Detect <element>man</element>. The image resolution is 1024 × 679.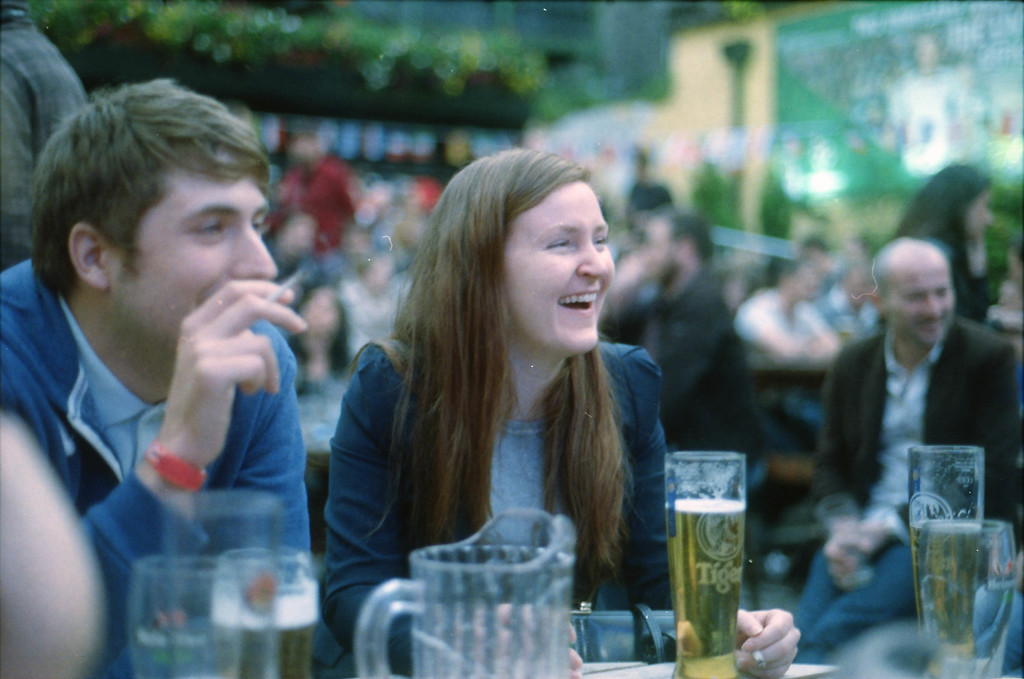
x1=783, y1=237, x2=1023, y2=664.
